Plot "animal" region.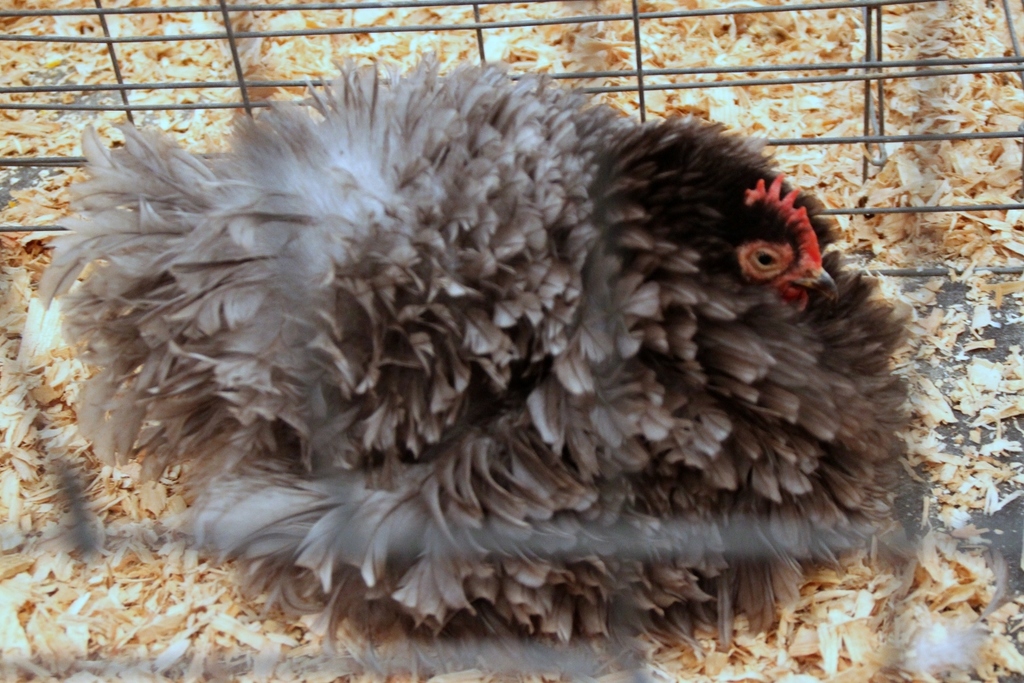
Plotted at l=10, t=51, r=937, b=667.
